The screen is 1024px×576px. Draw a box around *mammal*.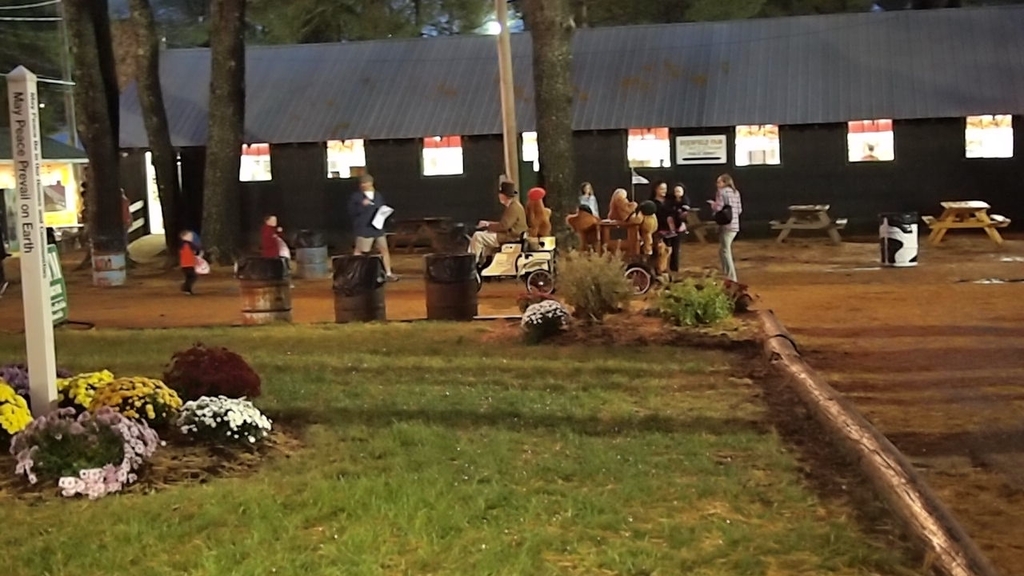
{"left": 178, "top": 225, "right": 198, "bottom": 294}.
